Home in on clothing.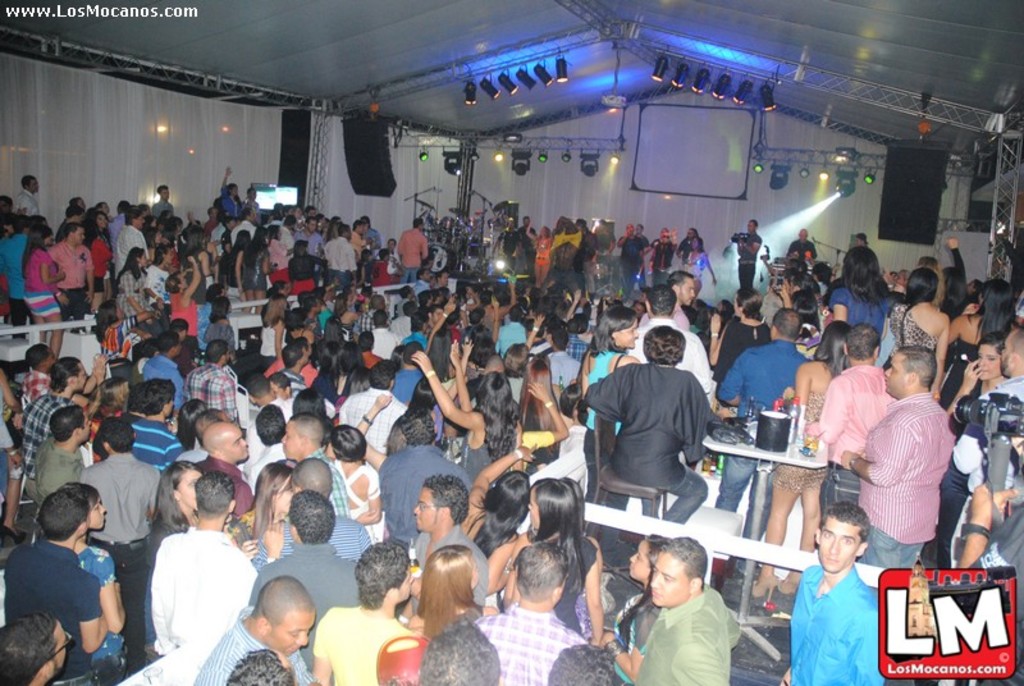
Homed in at BBox(392, 308, 415, 340).
